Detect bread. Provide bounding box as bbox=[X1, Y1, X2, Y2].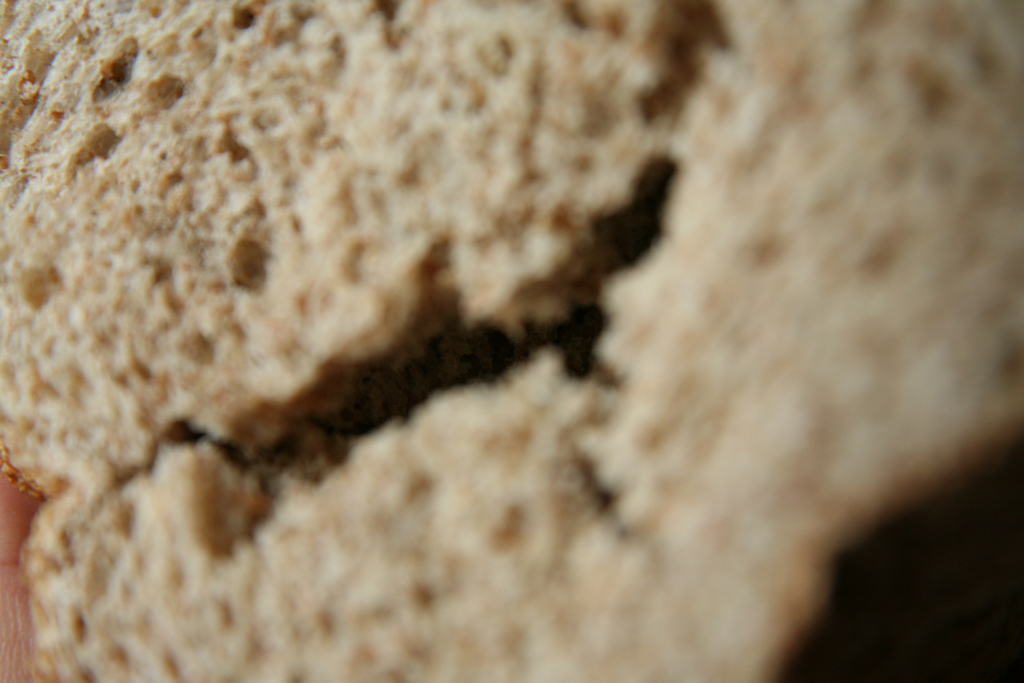
bbox=[0, 2, 1011, 676].
